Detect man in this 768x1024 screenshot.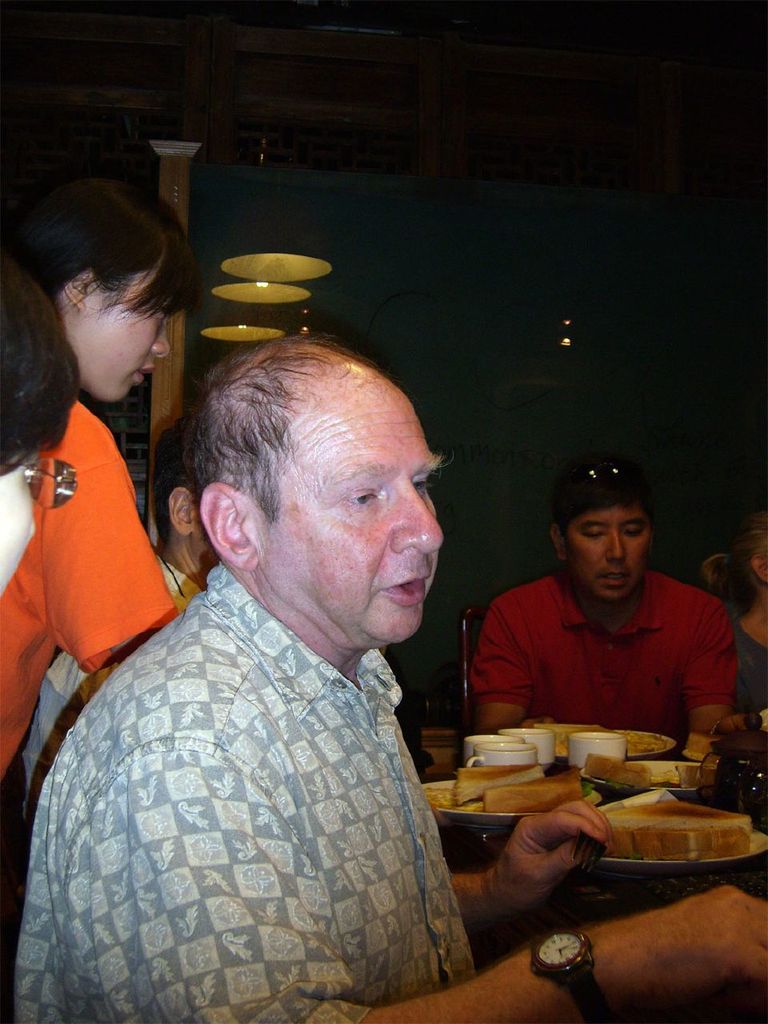
Detection: bbox=[12, 337, 767, 1023].
